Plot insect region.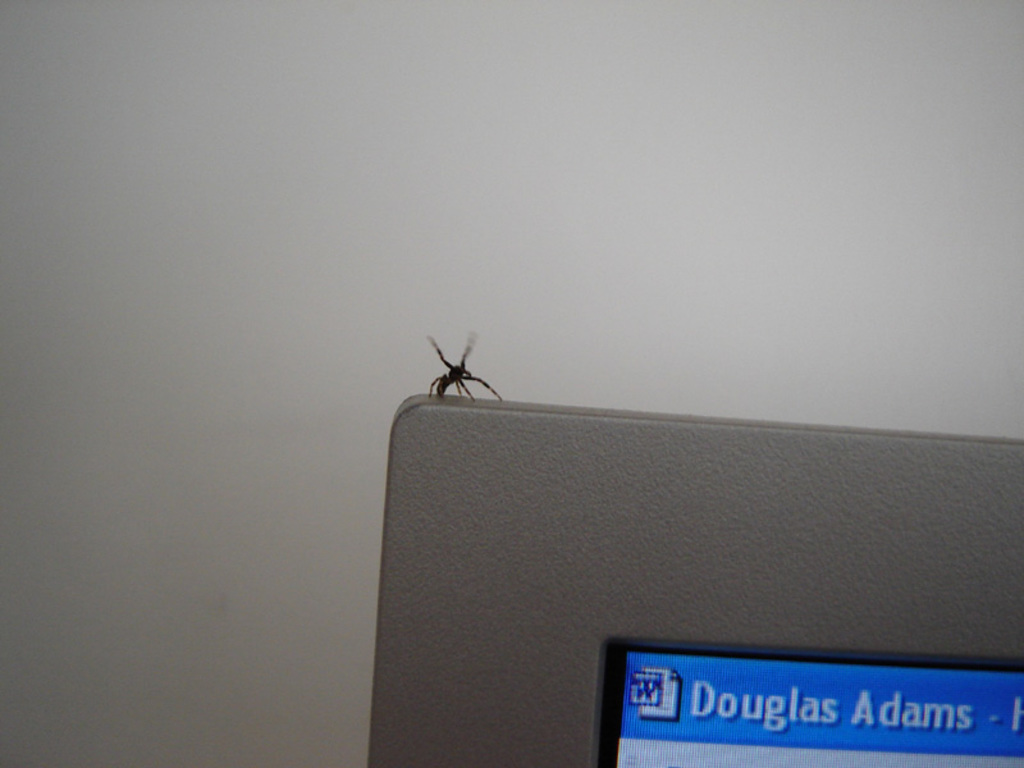
Plotted at left=429, top=332, right=503, bottom=399.
